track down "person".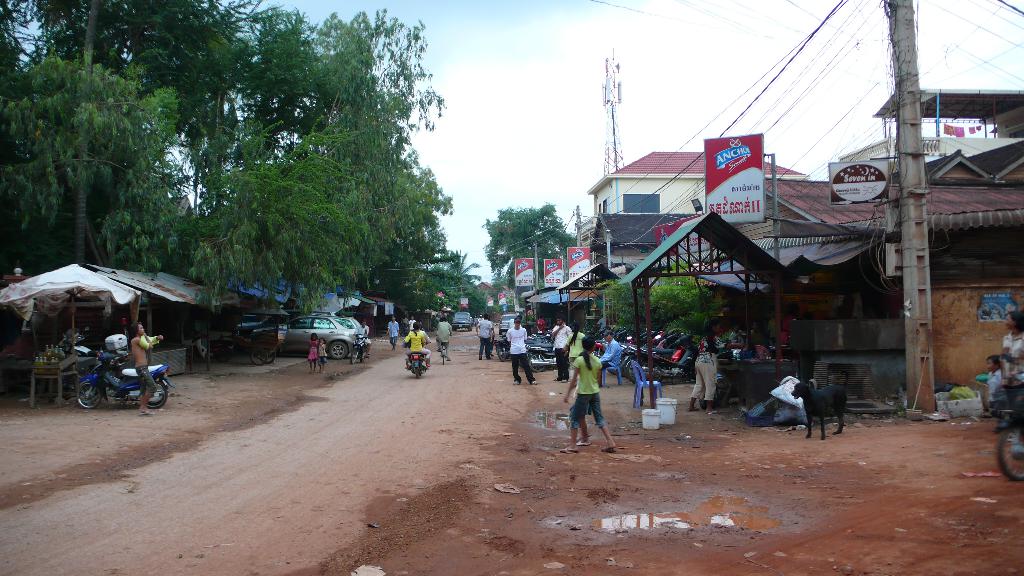
Tracked to x1=684 y1=321 x2=733 y2=412.
